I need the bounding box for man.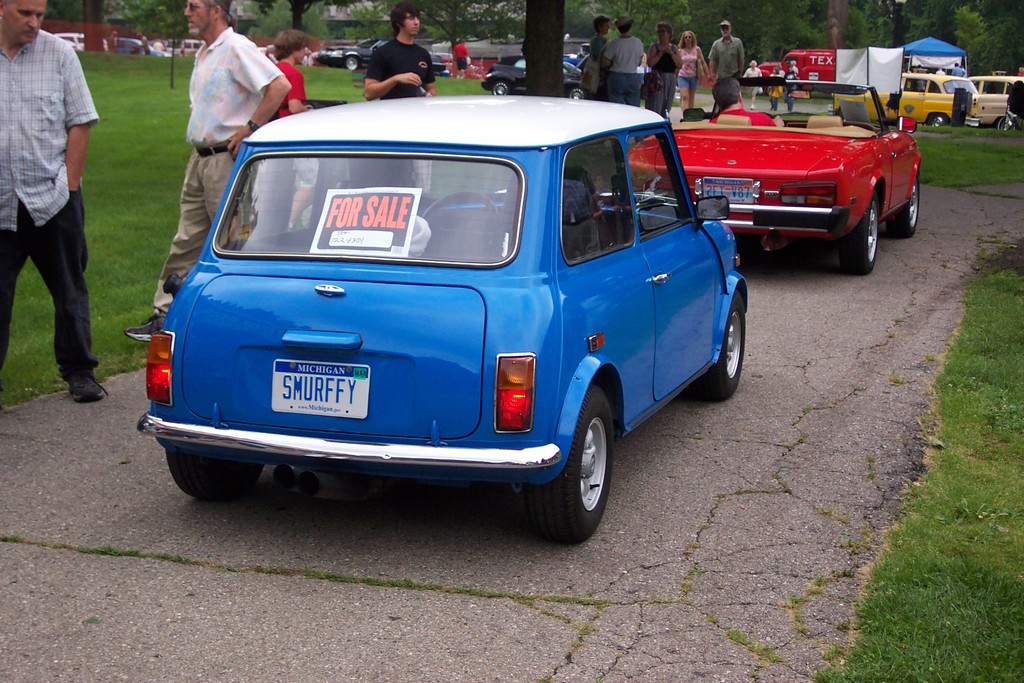
Here it is: 706 21 745 83.
